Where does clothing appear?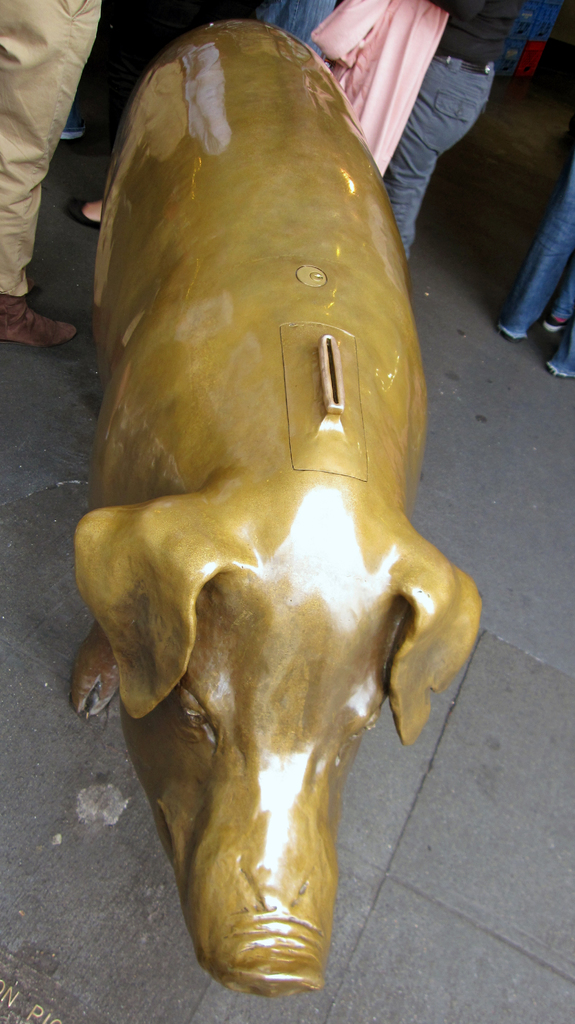
Appears at pyautogui.locateOnScreen(253, 0, 340, 56).
